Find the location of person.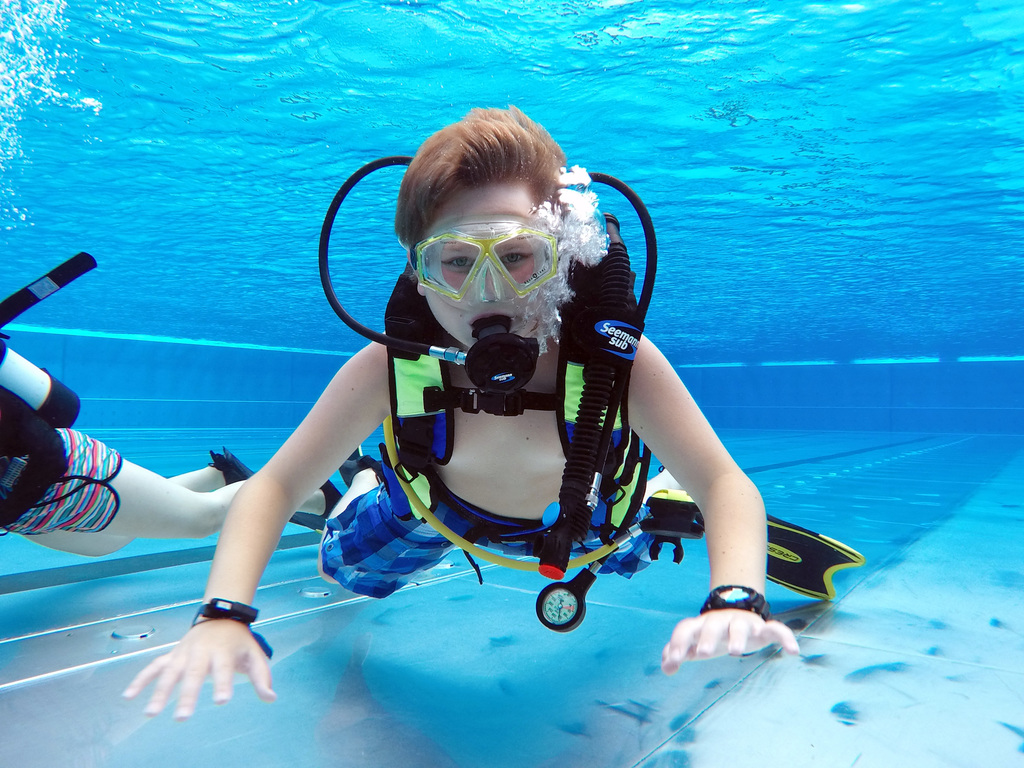
Location: (186, 117, 774, 680).
